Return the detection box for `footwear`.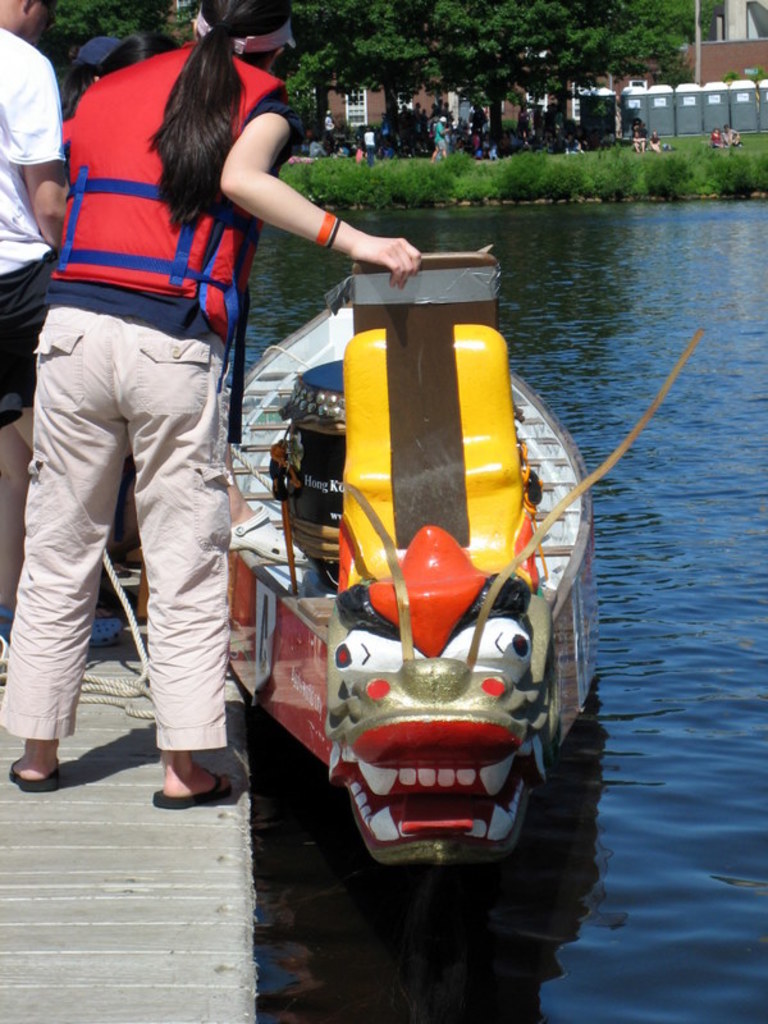
<box>13,759,61,792</box>.
